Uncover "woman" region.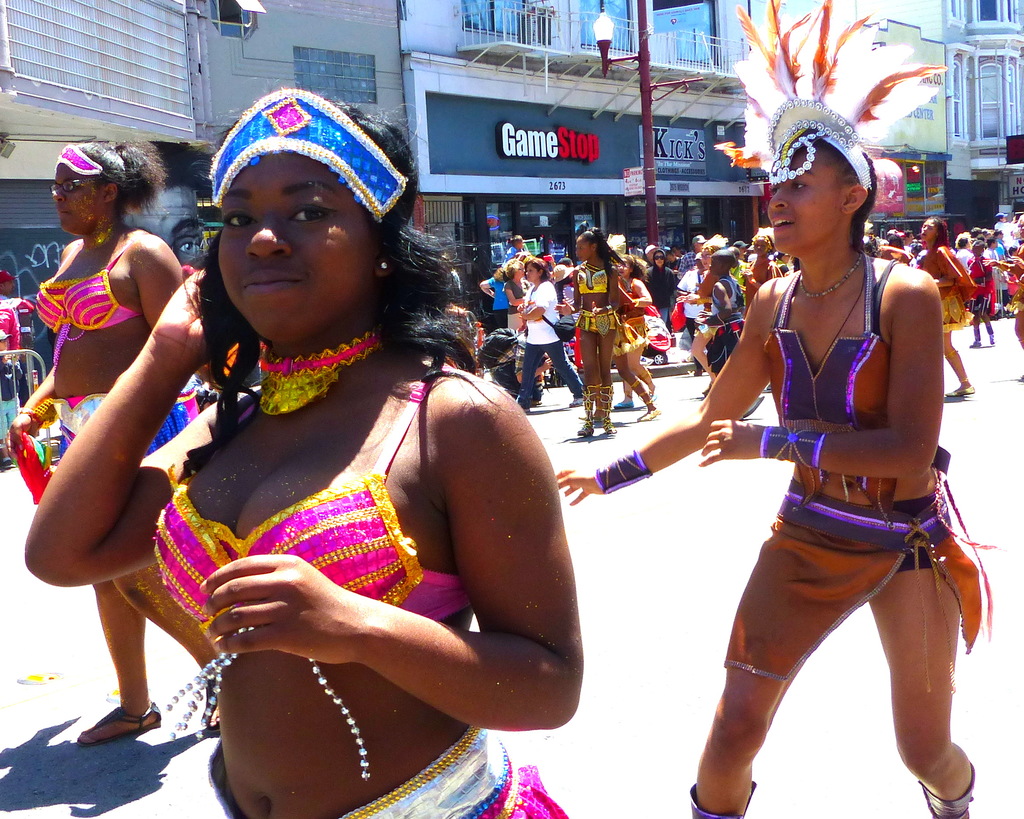
Uncovered: pyautogui.locateOnScreen(552, 225, 621, 437).
